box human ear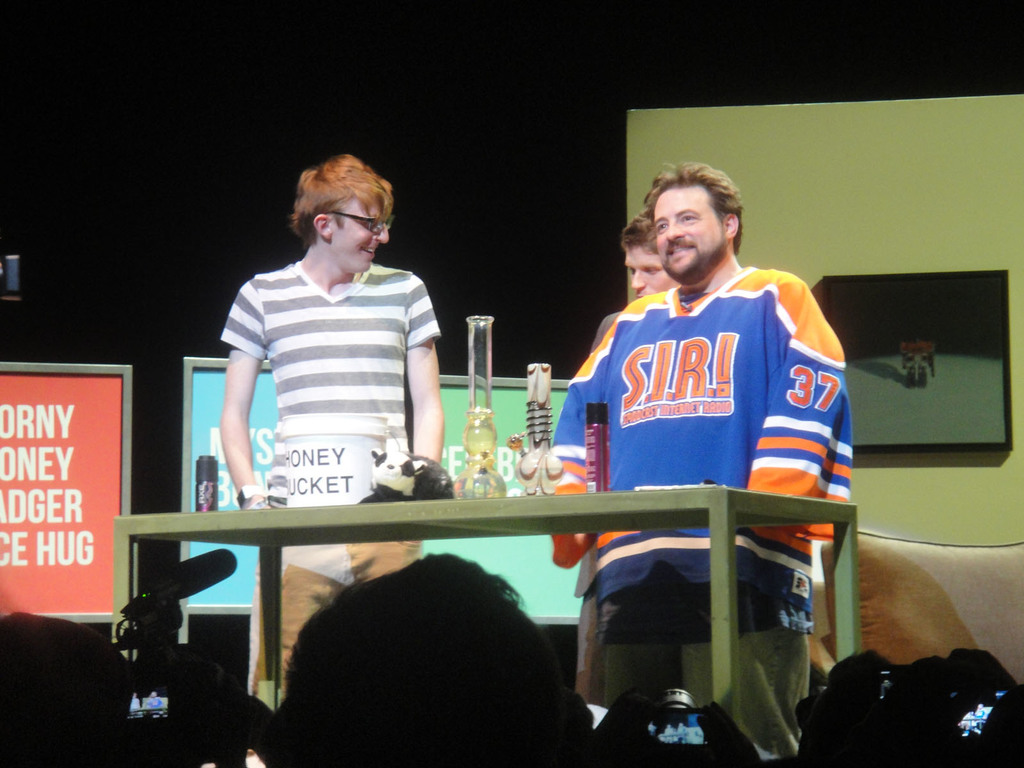
[723,207,742,238]
